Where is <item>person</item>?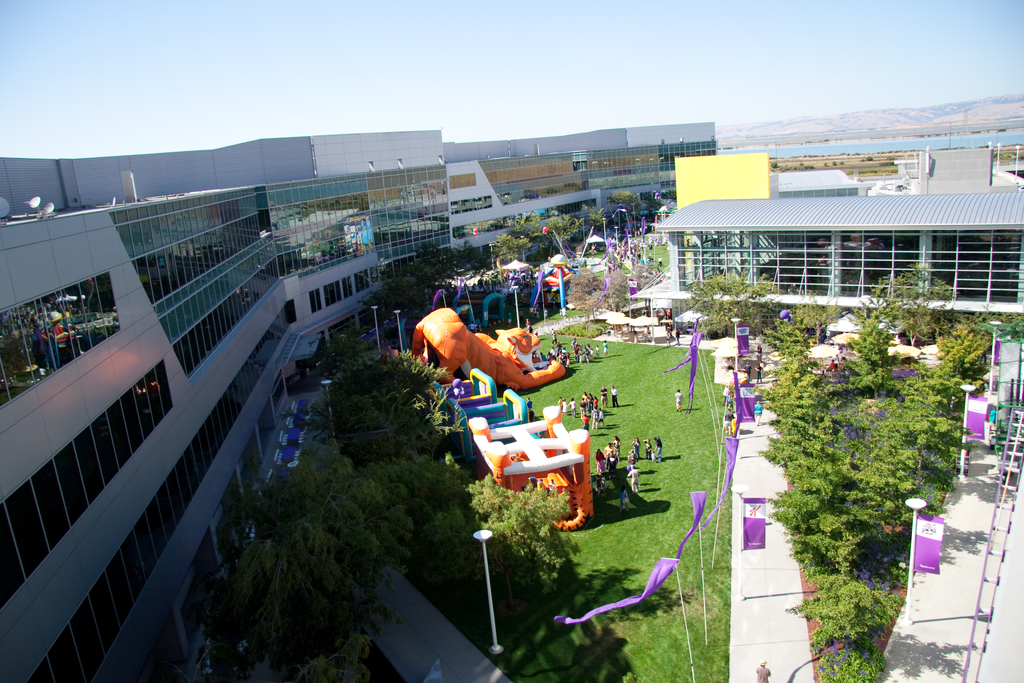
754,363,761,383.
